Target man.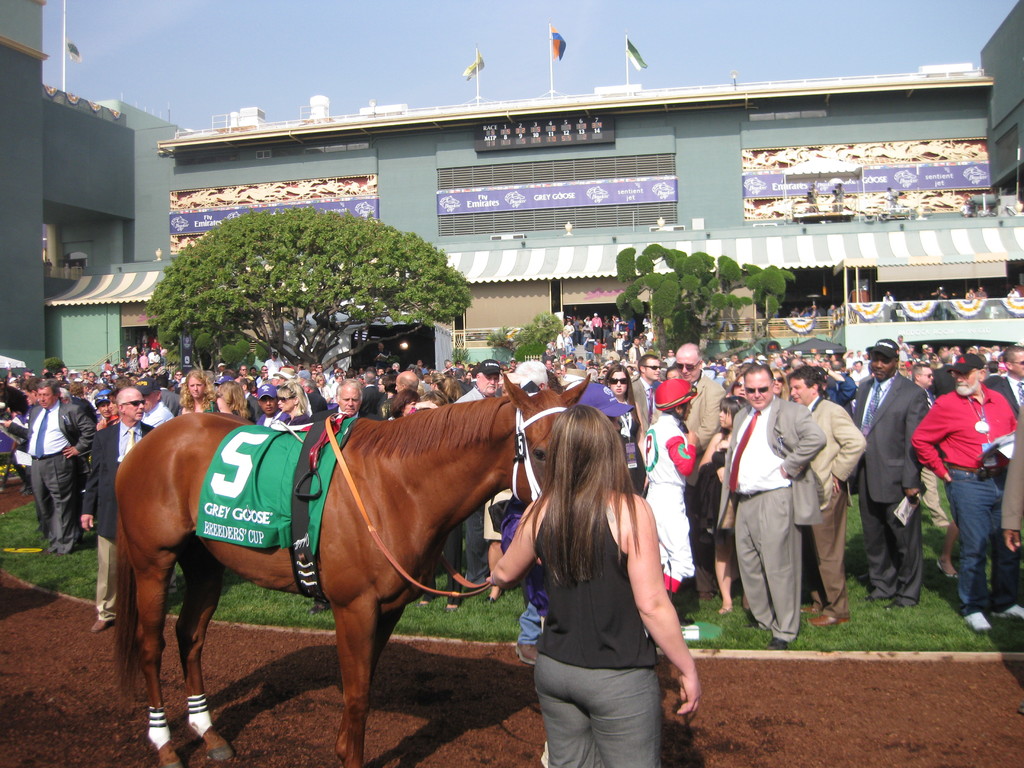
Target region: {"x1": 986, "y1": 347, "x2": 1022, "y2": 425}.
